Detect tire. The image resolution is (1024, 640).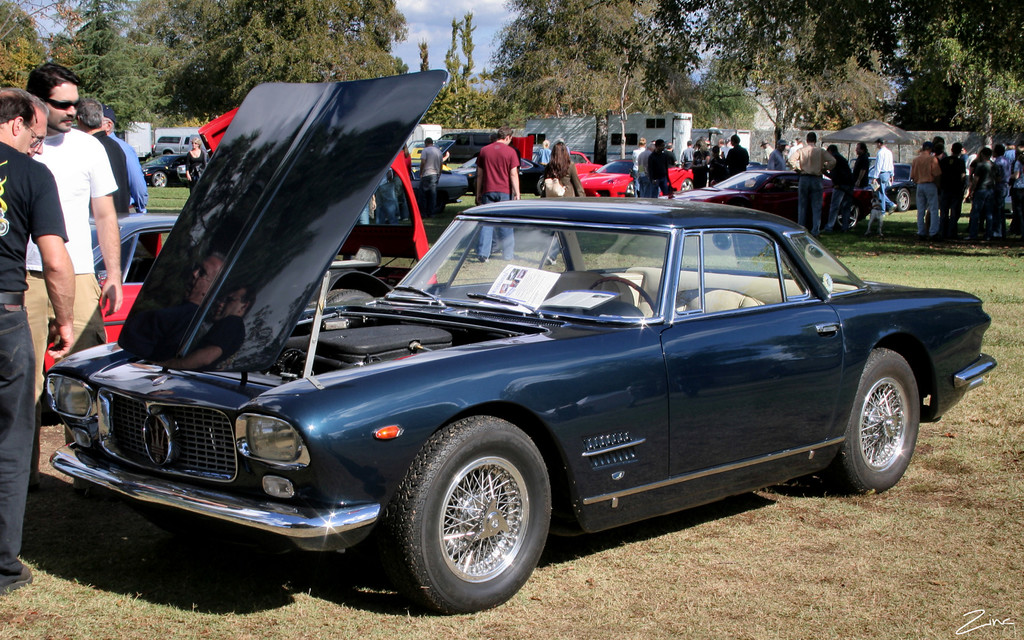
<bbox>896, 190, 910, 212</bbox>.
